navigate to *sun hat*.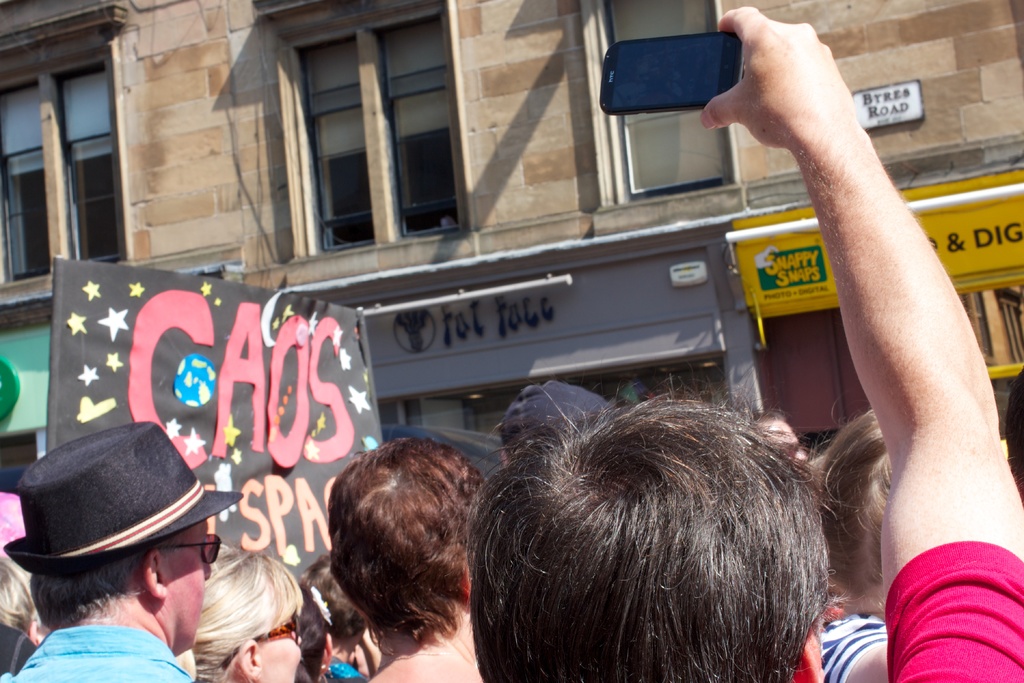
Navigation target: {"left": 493, "top": 377, "right": 609, "bottom": 431}.
